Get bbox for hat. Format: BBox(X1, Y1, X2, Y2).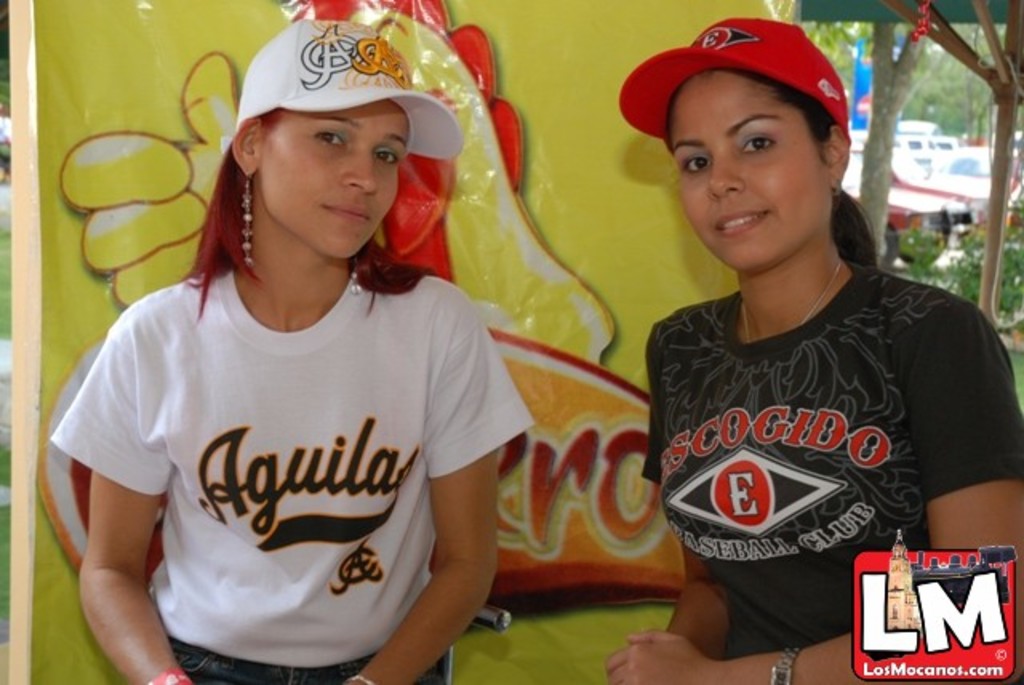
BBox(235, 18, 459, 162).
